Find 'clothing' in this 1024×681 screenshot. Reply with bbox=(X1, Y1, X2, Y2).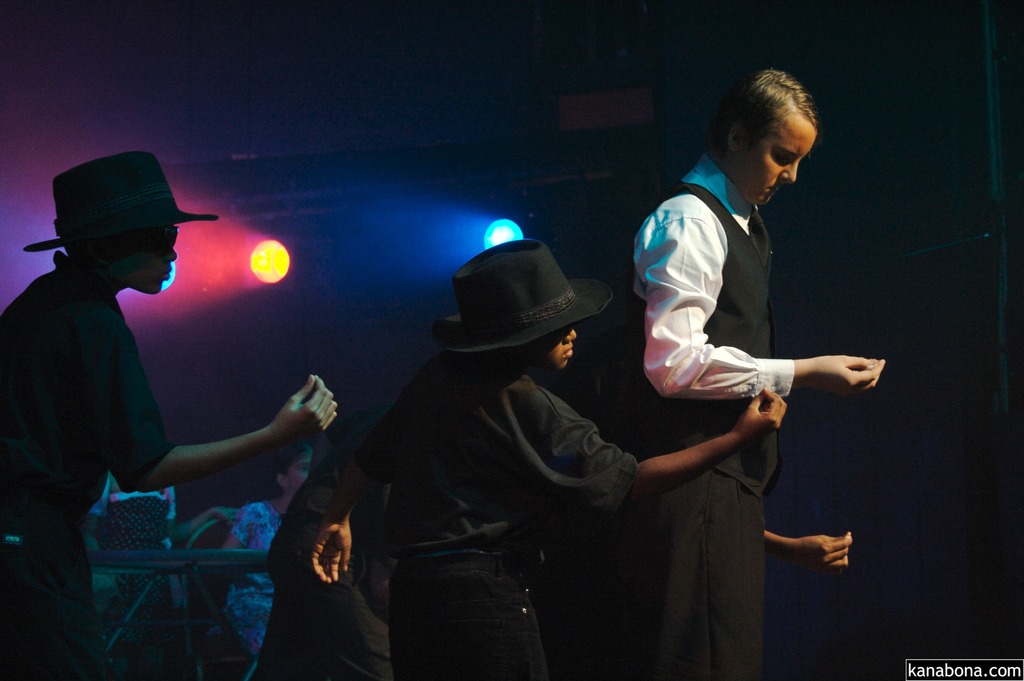
bbox=(0, 241, 179, 680).
